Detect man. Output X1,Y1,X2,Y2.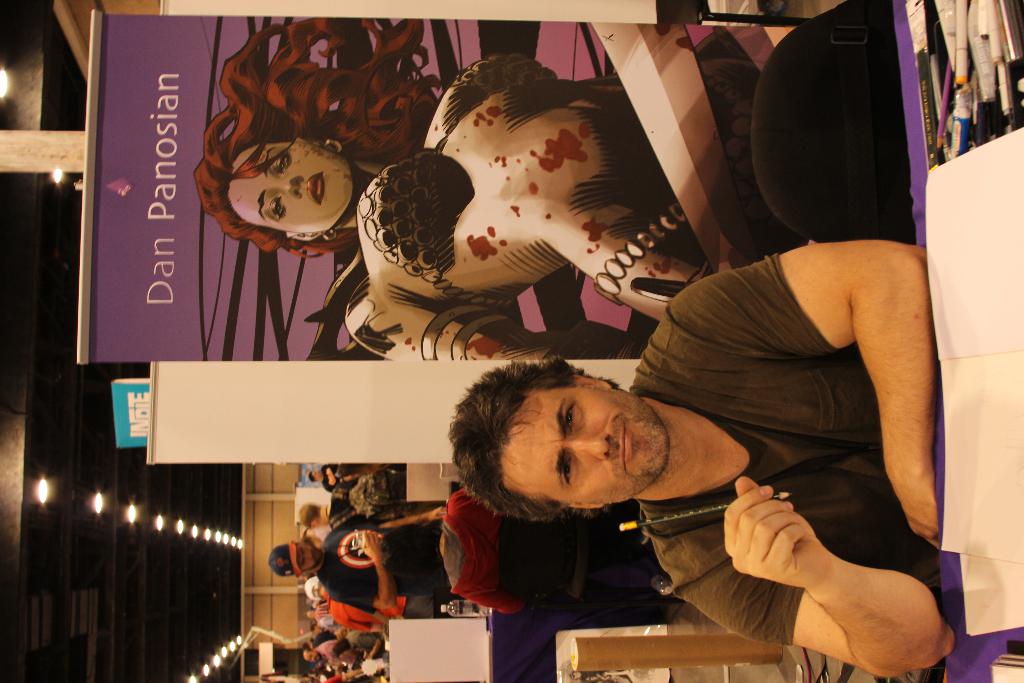
490,174,947,673.
